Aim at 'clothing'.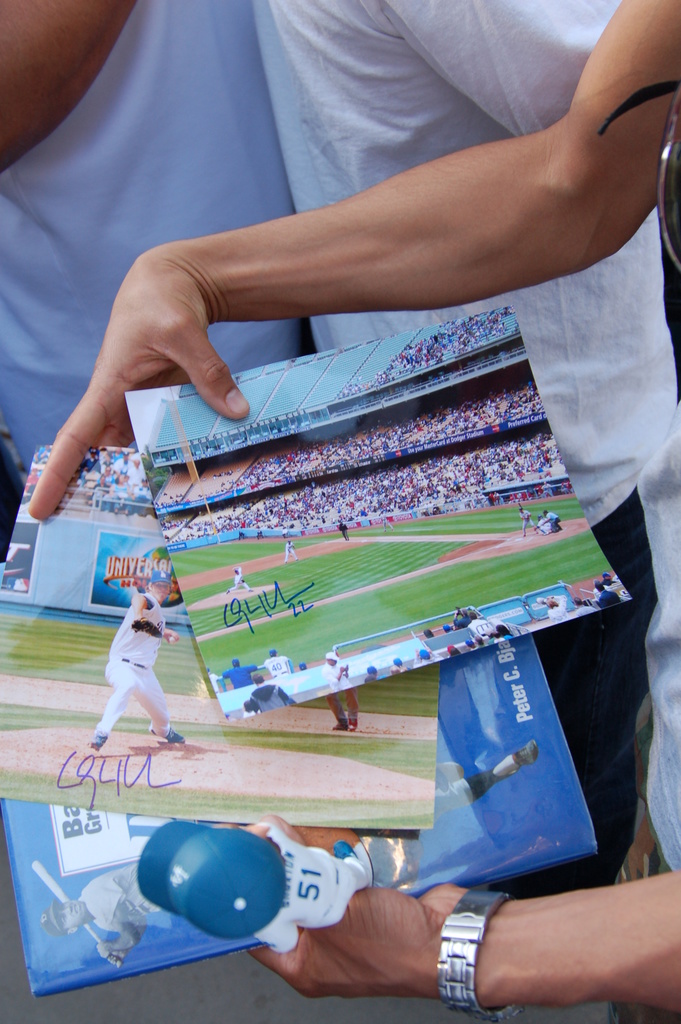
Aimed at detection(93, 593, 170, 734).
